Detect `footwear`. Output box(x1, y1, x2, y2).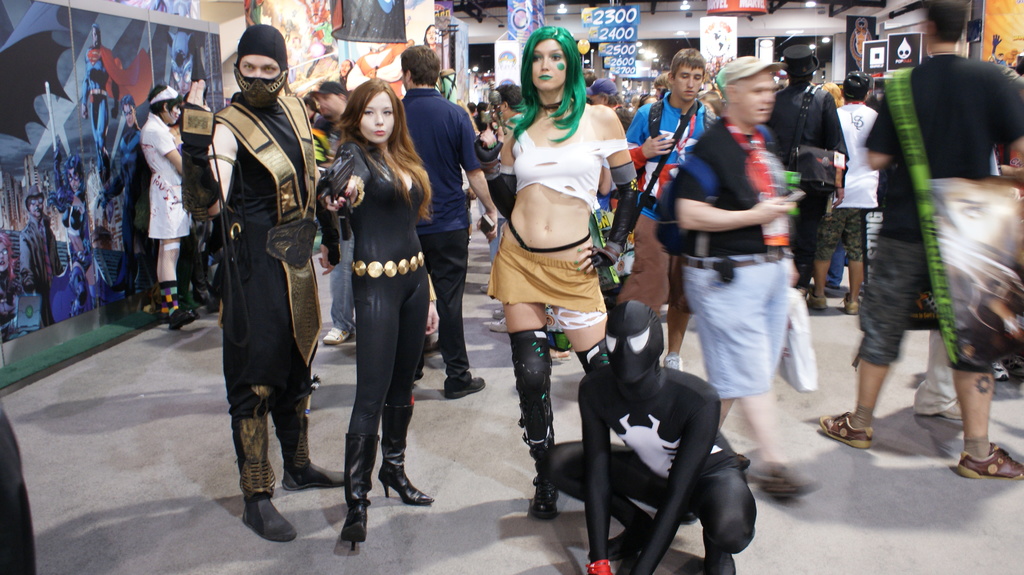
box(445, 361, 484, 399).
